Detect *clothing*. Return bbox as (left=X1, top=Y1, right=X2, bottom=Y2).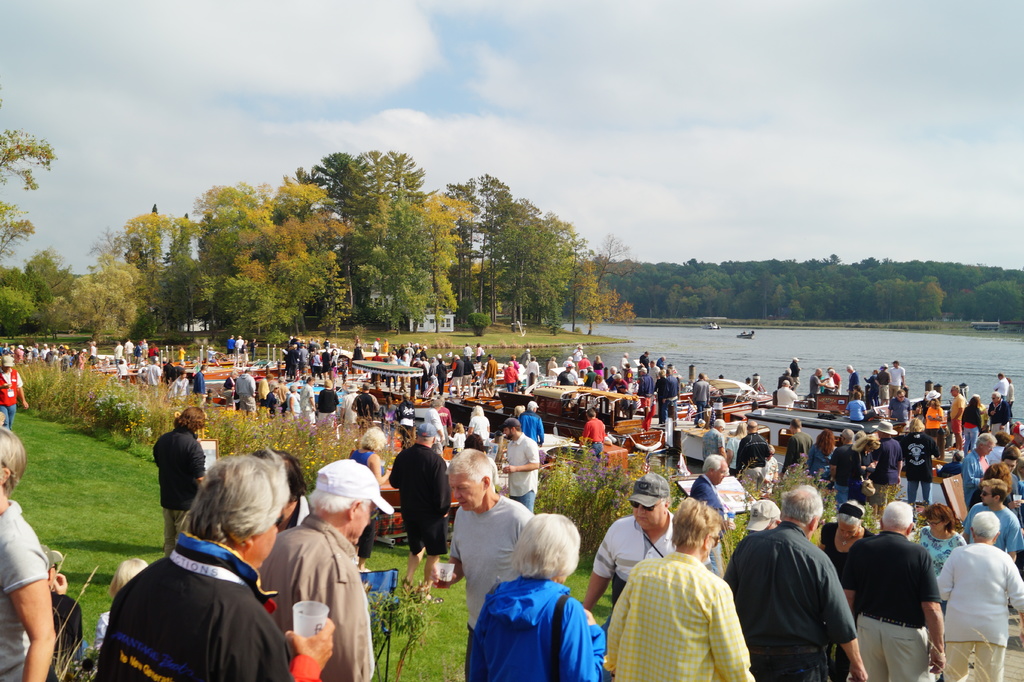
(left=854, top=615, right=932, bottom=681).
